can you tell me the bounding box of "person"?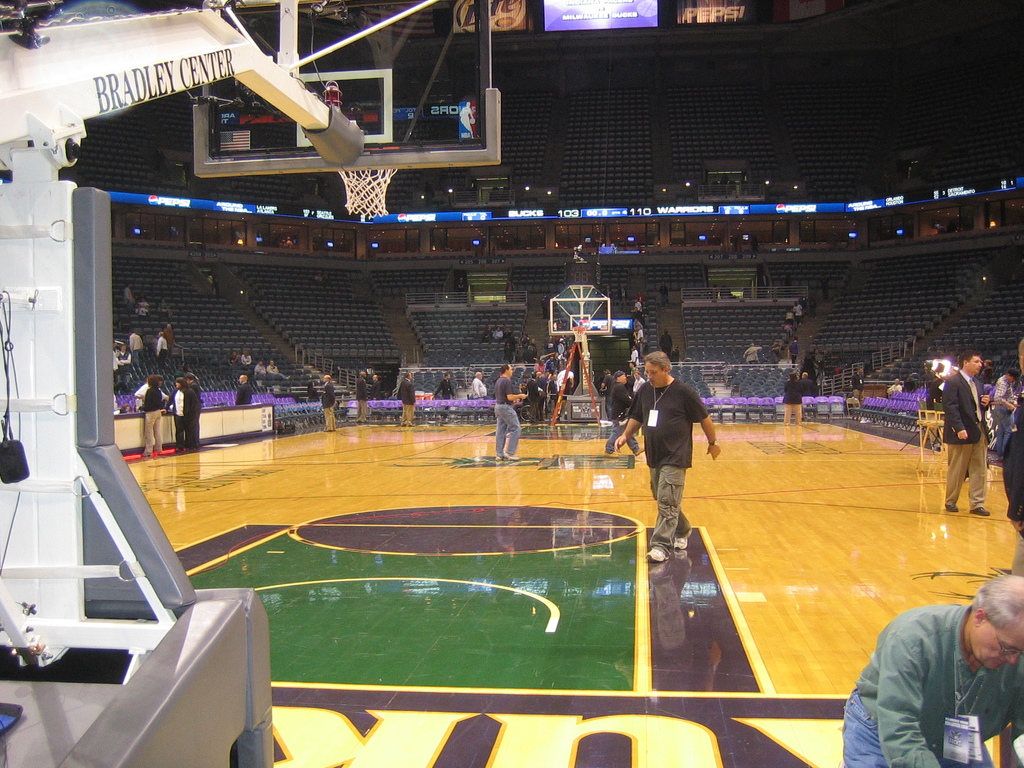
bbox=(788, 333, 801, 367).
